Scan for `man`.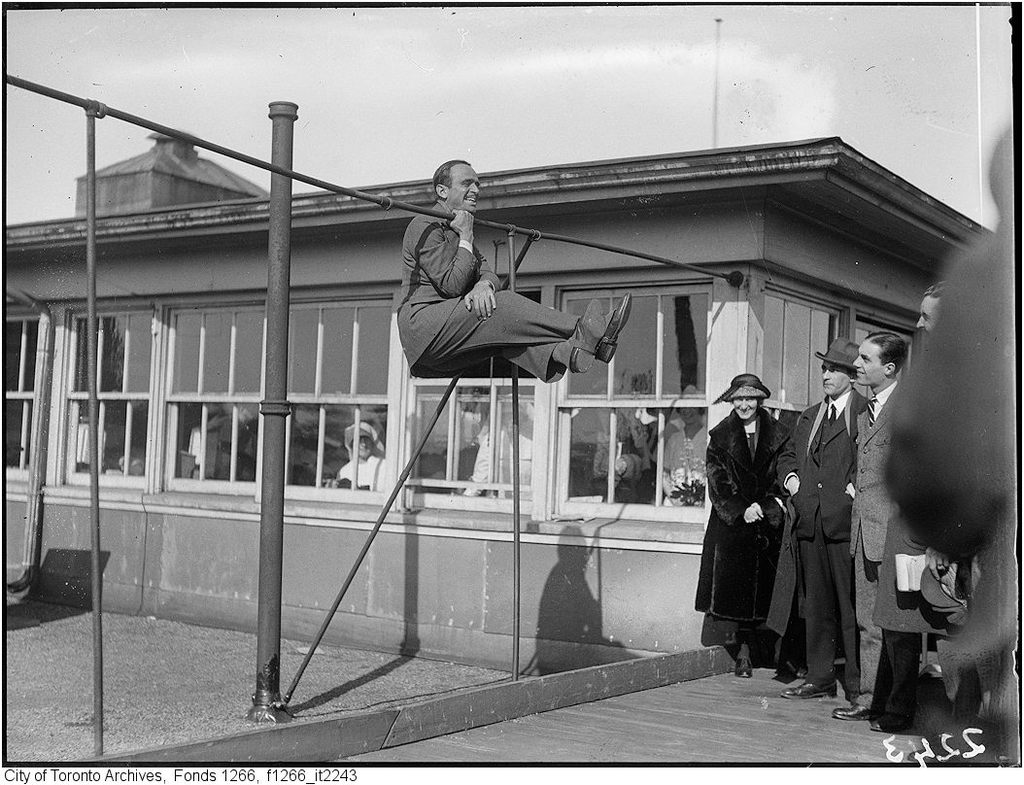
Scan result: crop(834, 332, 912, 732).
